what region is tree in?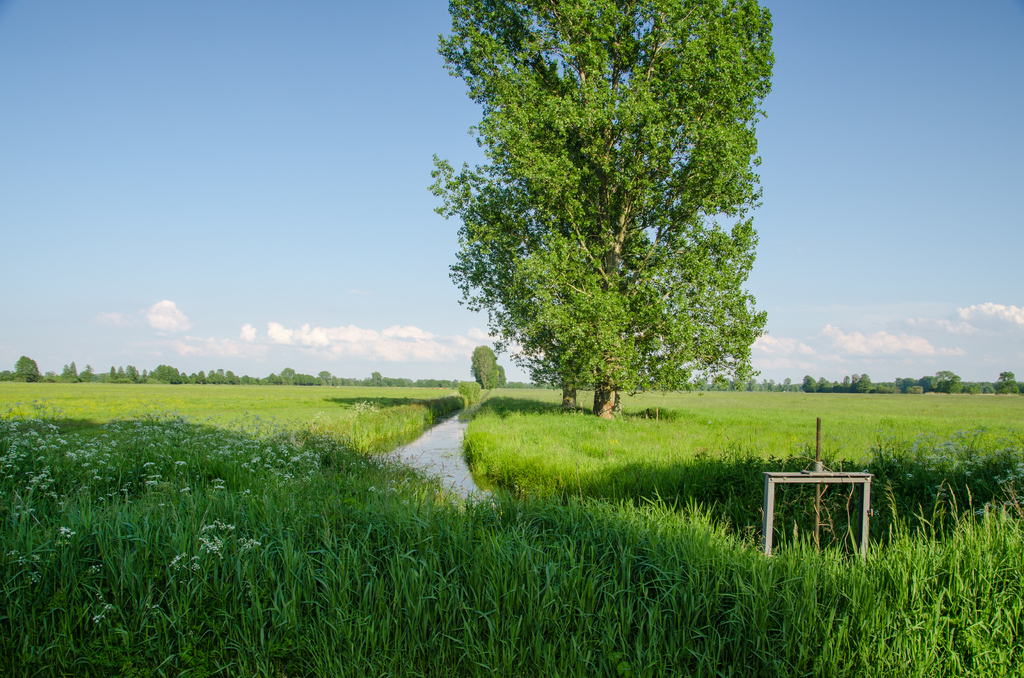
bbox=[878, 382, 895, 394].
